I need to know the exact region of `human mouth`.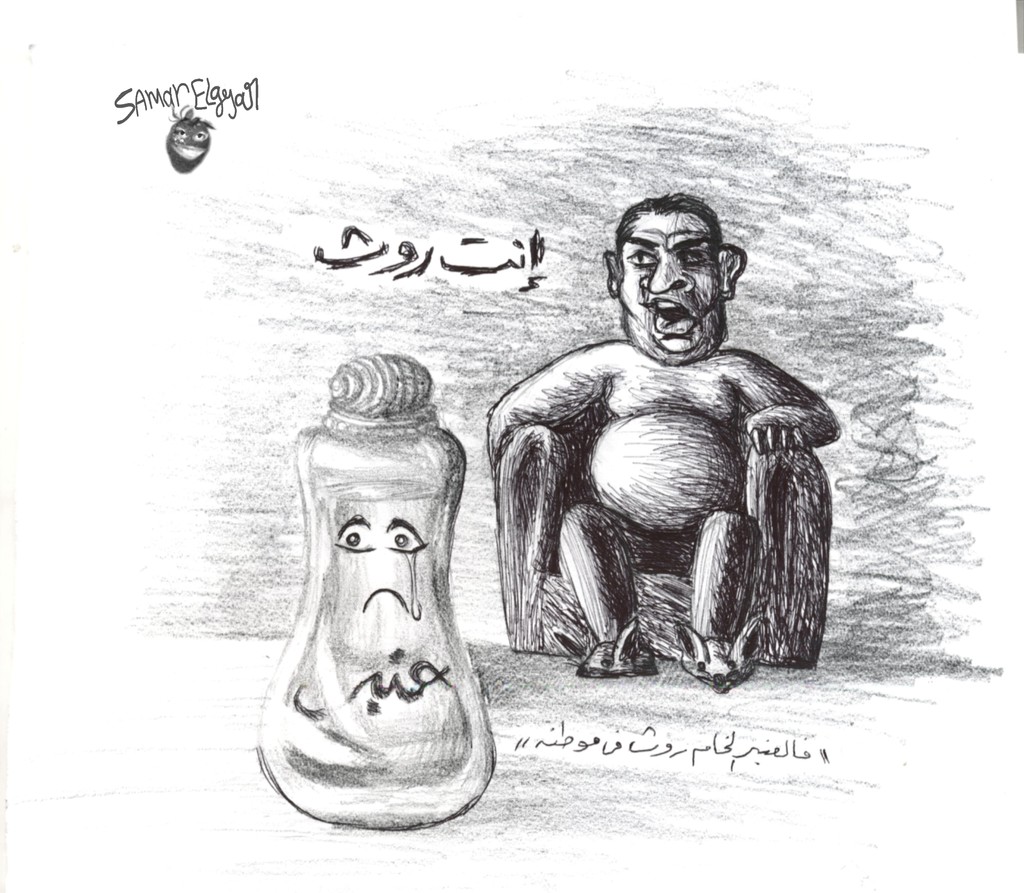
Region: x1=650 y1=297 x2=697 y2=353.
